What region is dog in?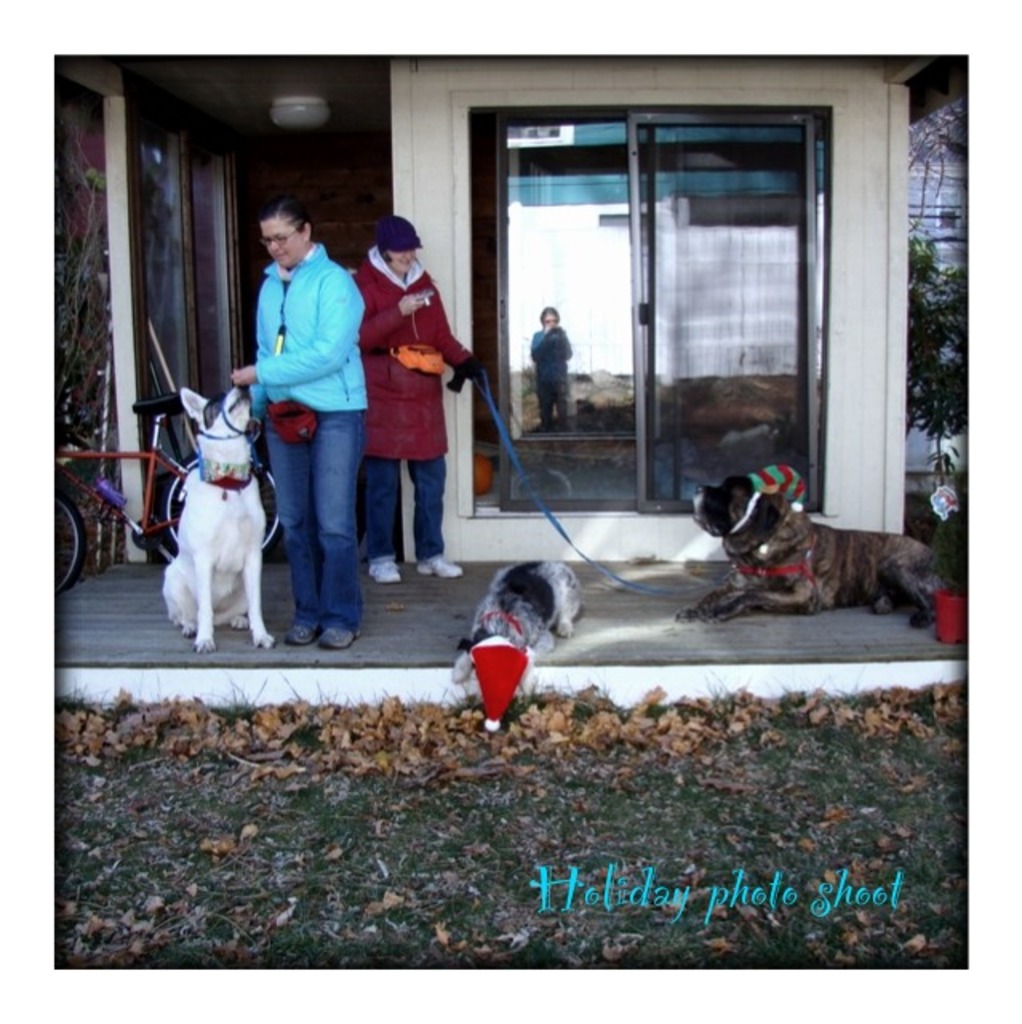
bbox=(157, 382, 281, 654).
